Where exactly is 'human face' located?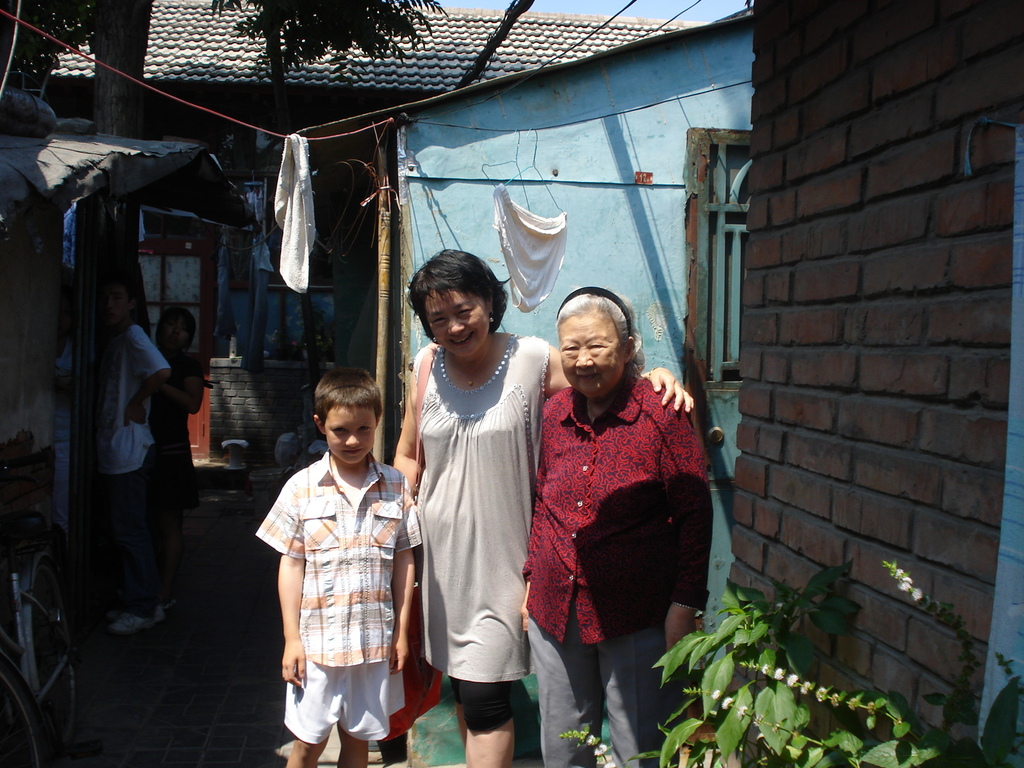
Its bounding box is (left=437, top=284, right=483, bottom=356).
